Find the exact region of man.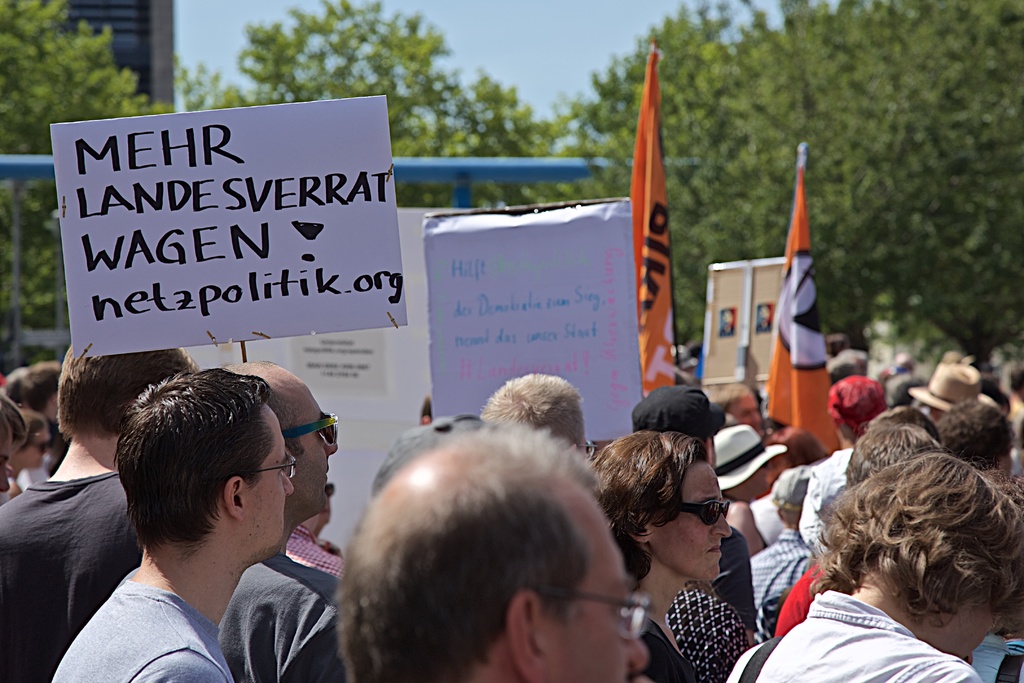
Exact region: (219, 359, 362, 682).
